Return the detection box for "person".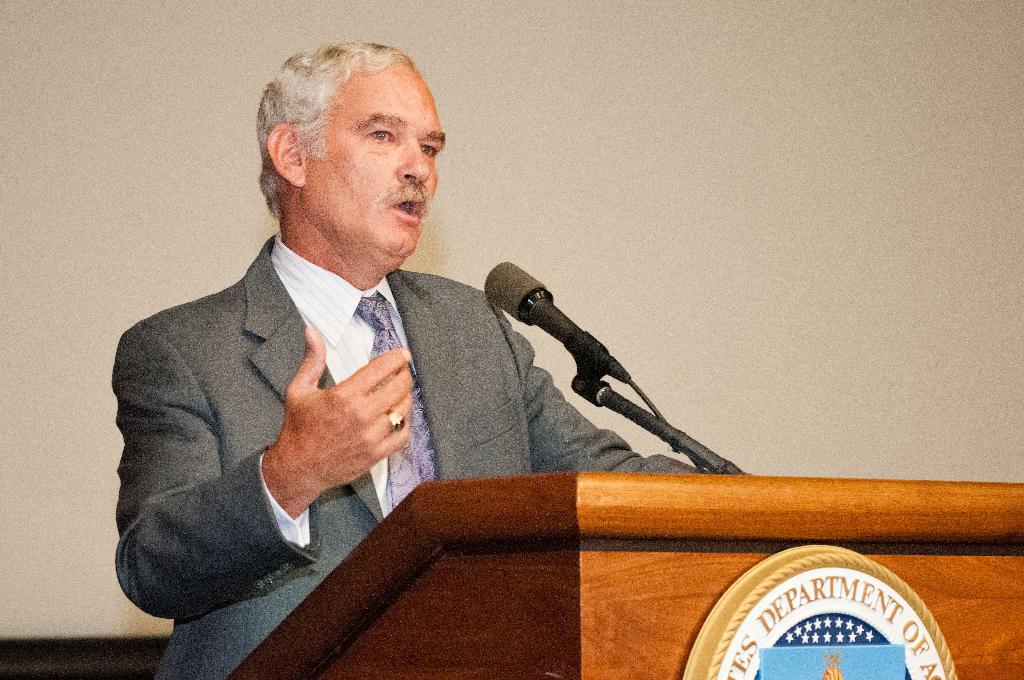
[left=126, top=49, right=641, bottom=646].
